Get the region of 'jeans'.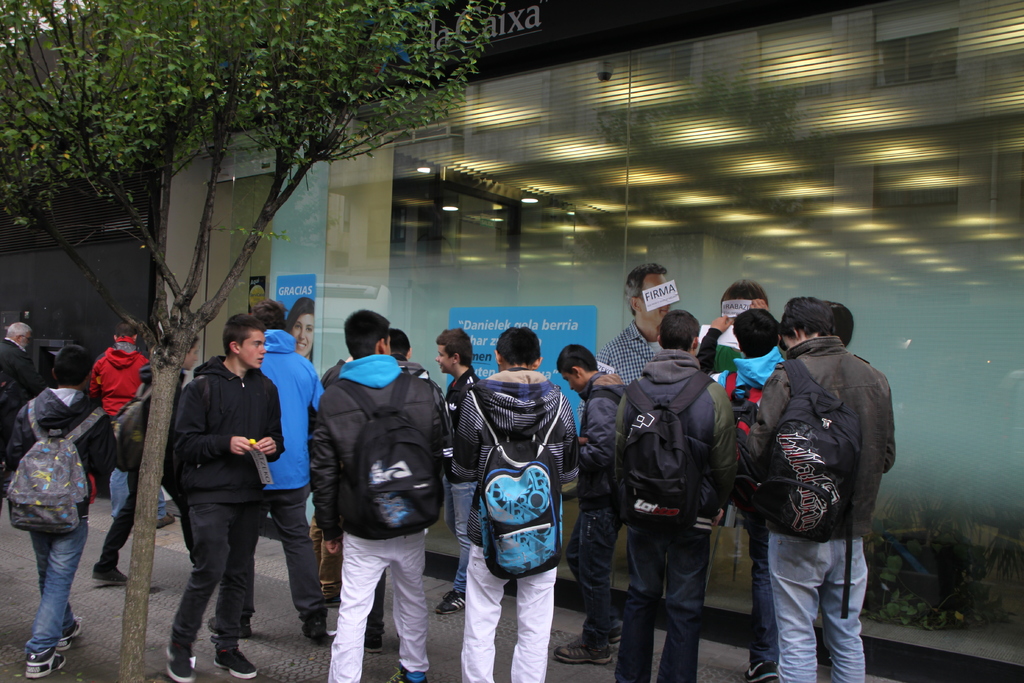
region(769, 531, 868, 682).
